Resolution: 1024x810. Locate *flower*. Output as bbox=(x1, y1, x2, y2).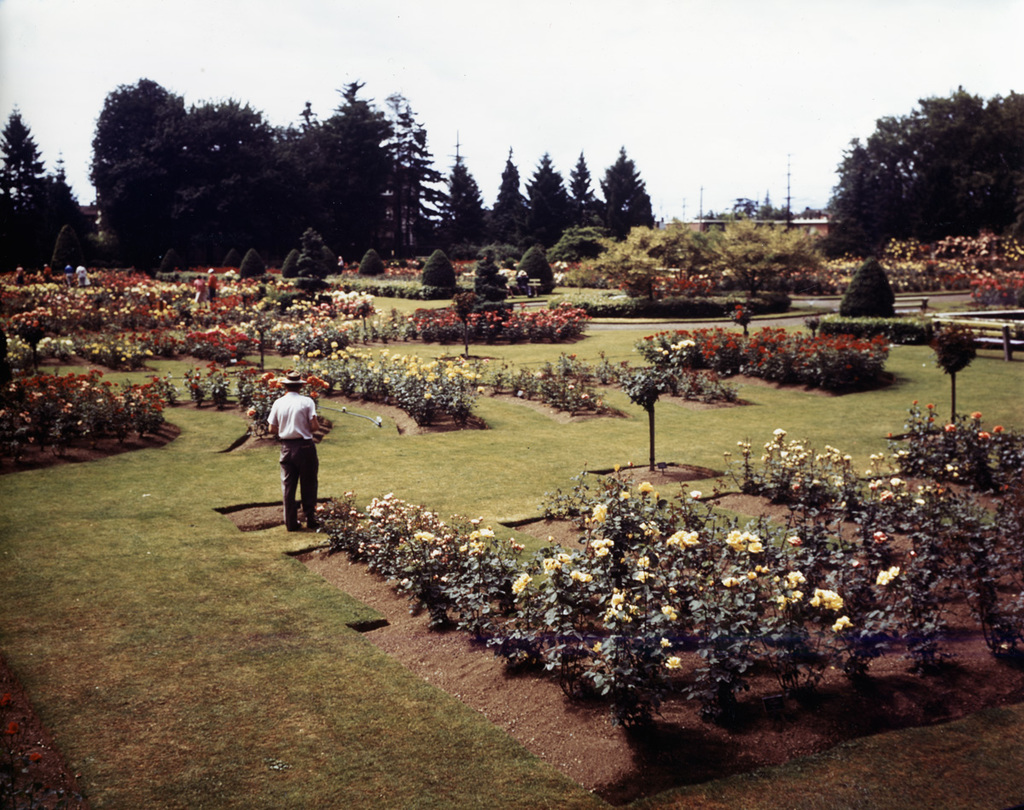
bbox=(664, 655, 681, 675).
